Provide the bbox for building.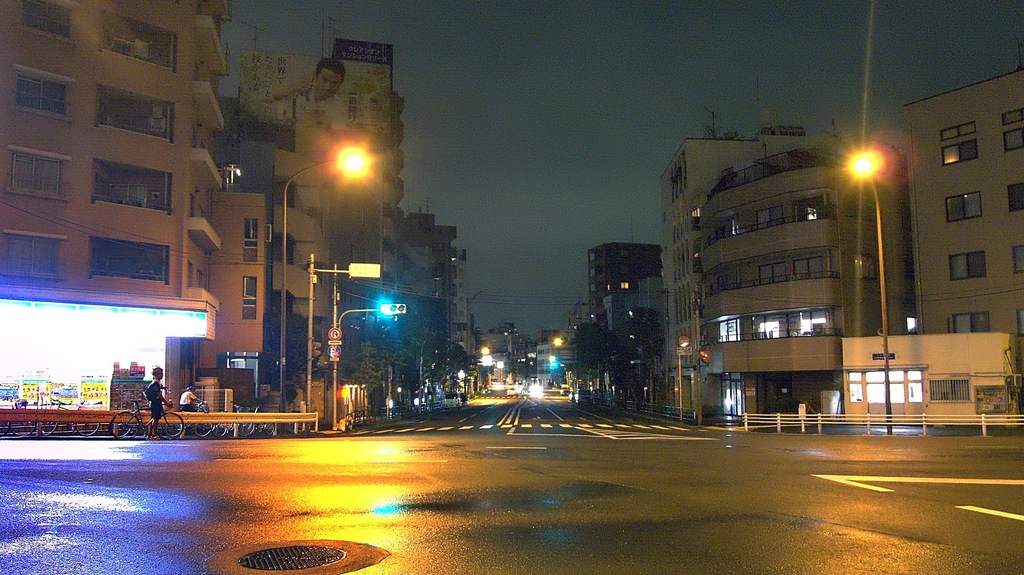
[left=646, top=109, right=948, bottom=421].
